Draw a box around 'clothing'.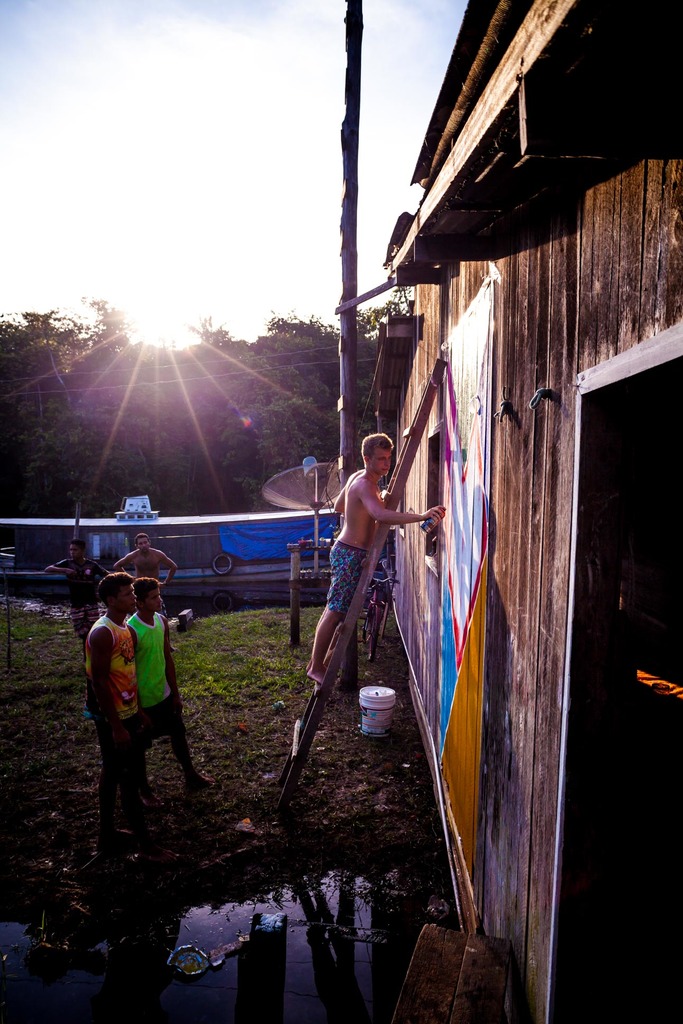
<region>131, 612, 181, 753</region>.
